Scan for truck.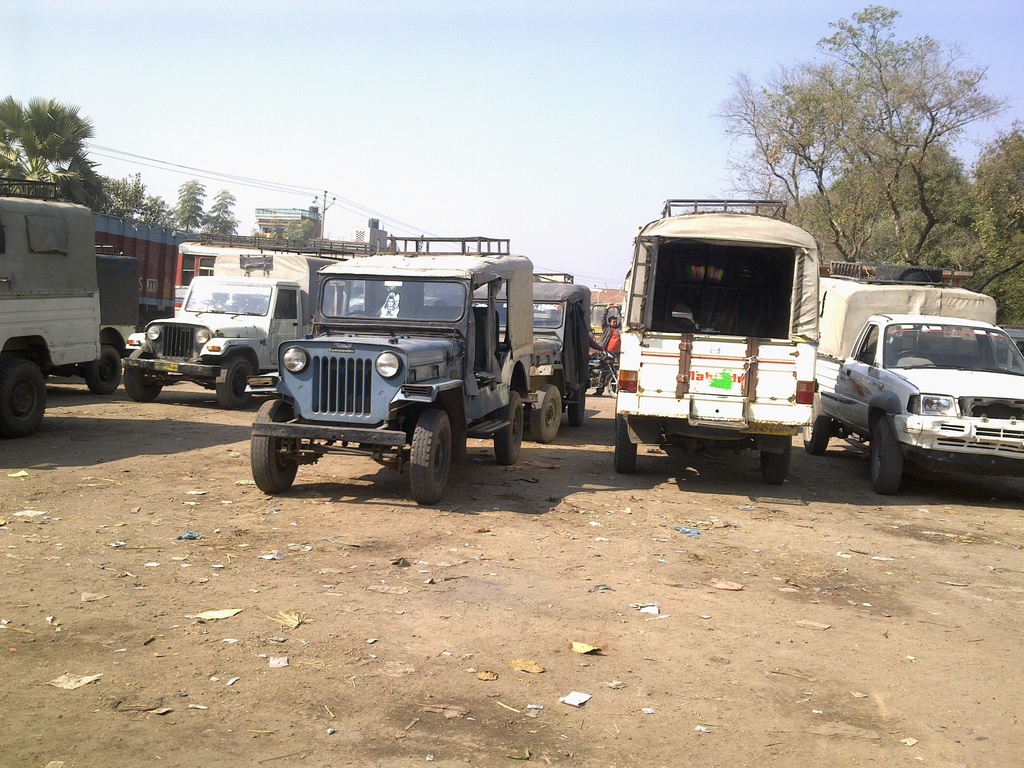
Scan result: BBox(238, 242, 580, 497).
